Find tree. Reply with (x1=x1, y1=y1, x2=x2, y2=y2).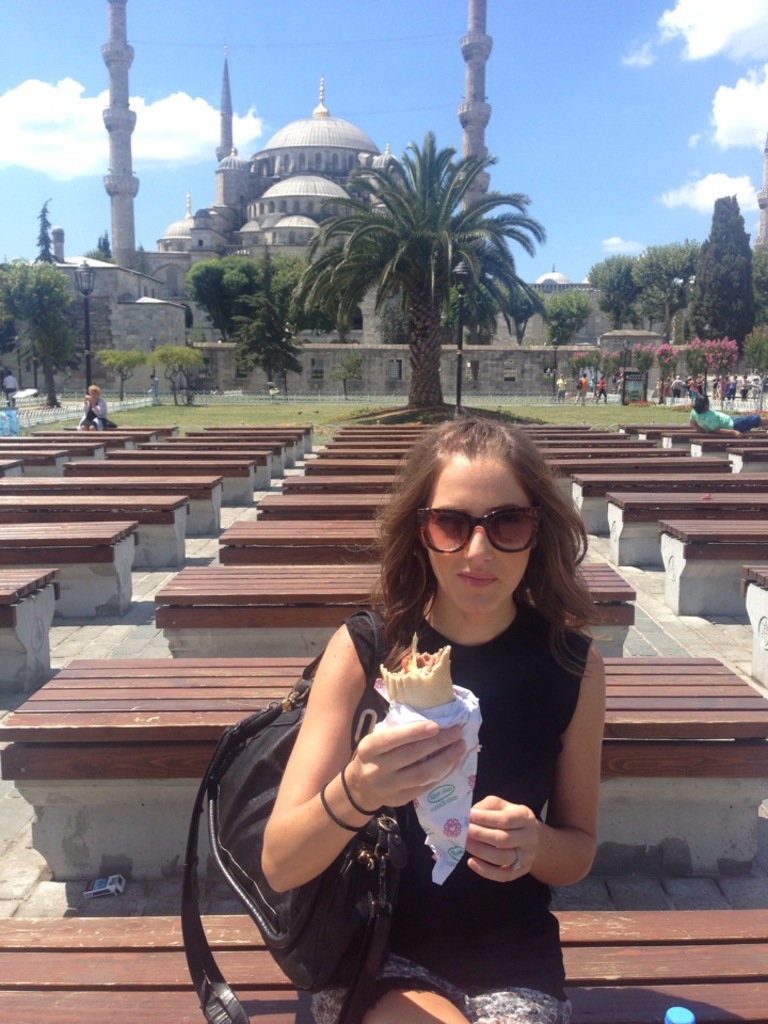
(x1=0, y1=252, x2=83, y2=404).
